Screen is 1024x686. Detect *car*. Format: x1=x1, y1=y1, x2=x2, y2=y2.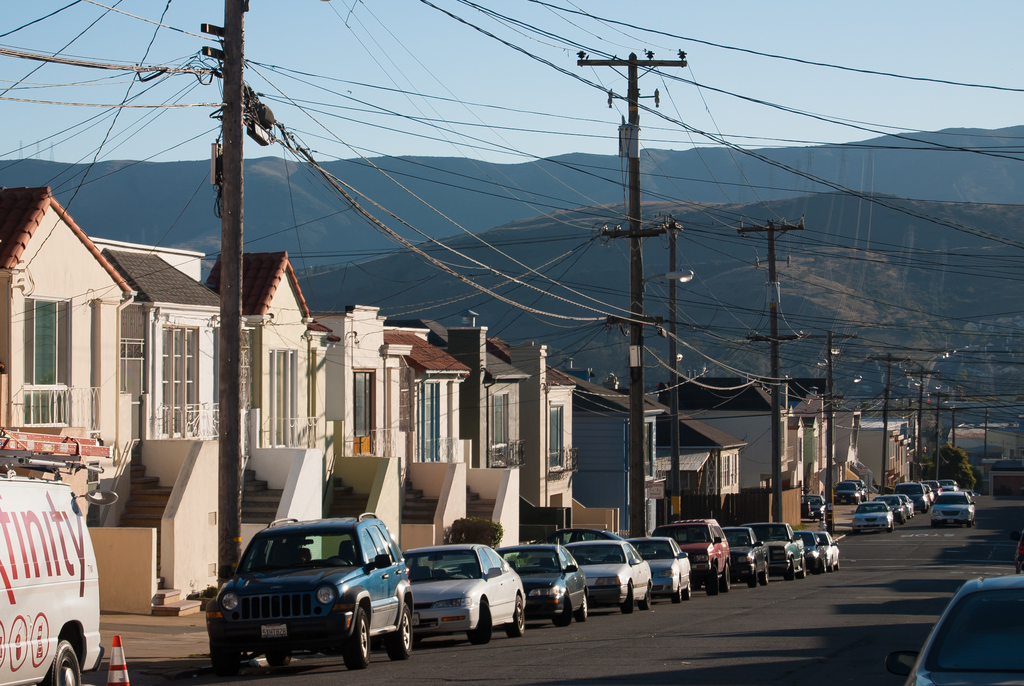
x1=903, y1=571, x2=1023, y2=685.
